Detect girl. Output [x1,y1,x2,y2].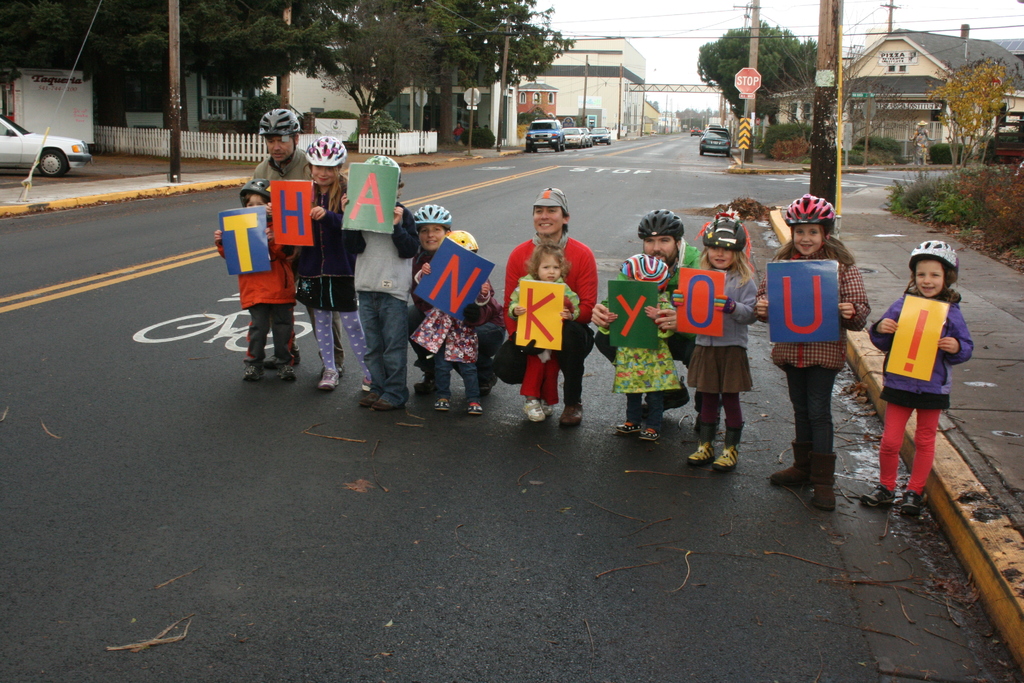
[214,178,294,384].
